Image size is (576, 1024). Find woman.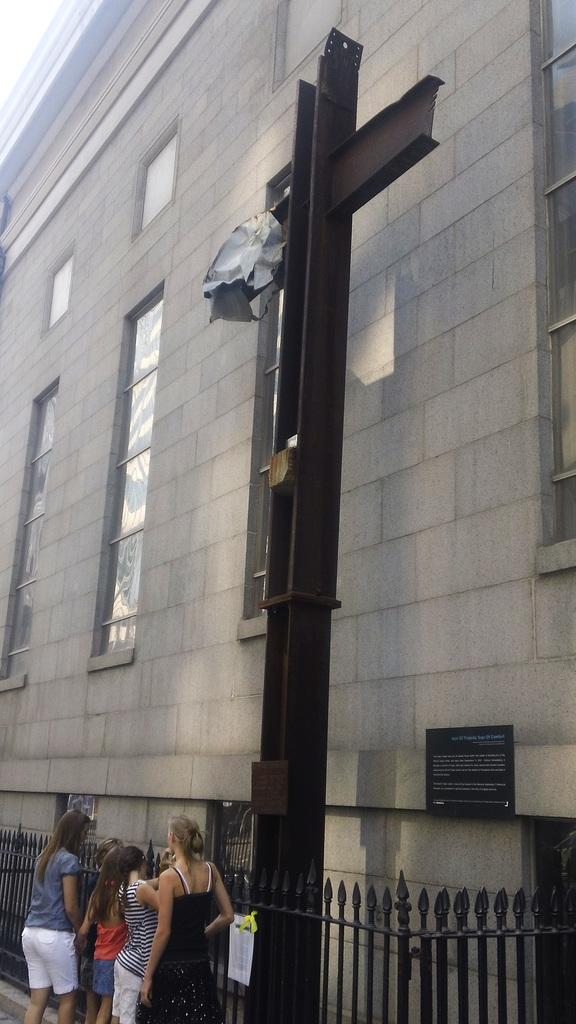
<bbox>111, 847, 159, 1023</bbox>.
